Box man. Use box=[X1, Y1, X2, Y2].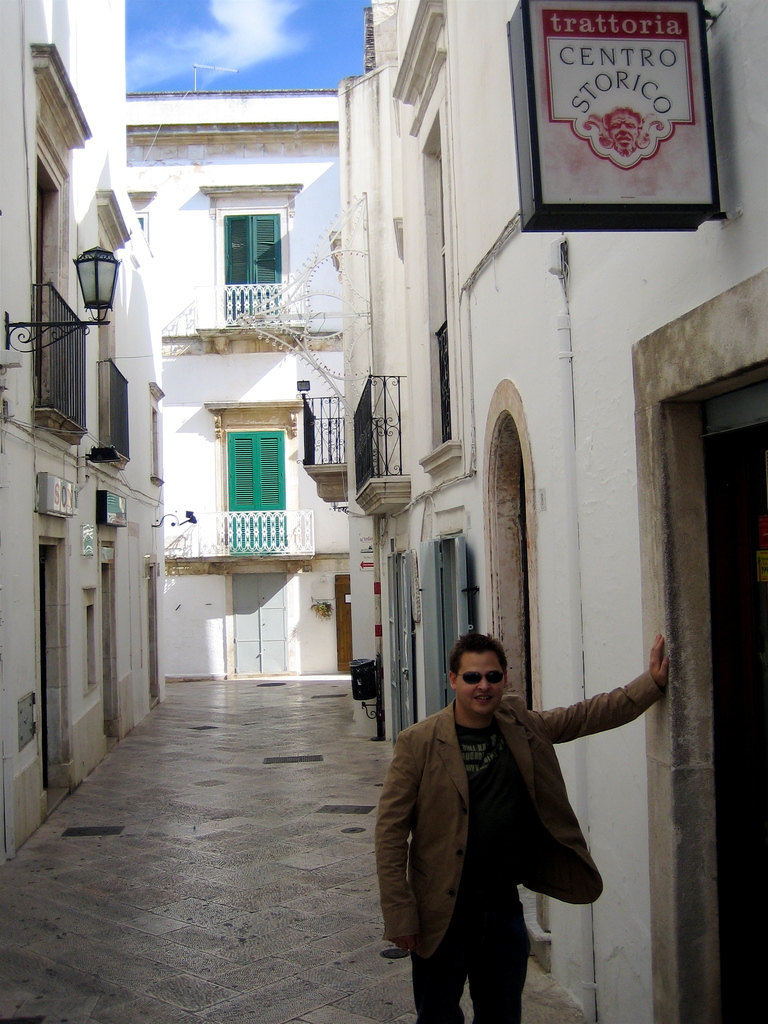
box=[373, 616, 655, 1023].
